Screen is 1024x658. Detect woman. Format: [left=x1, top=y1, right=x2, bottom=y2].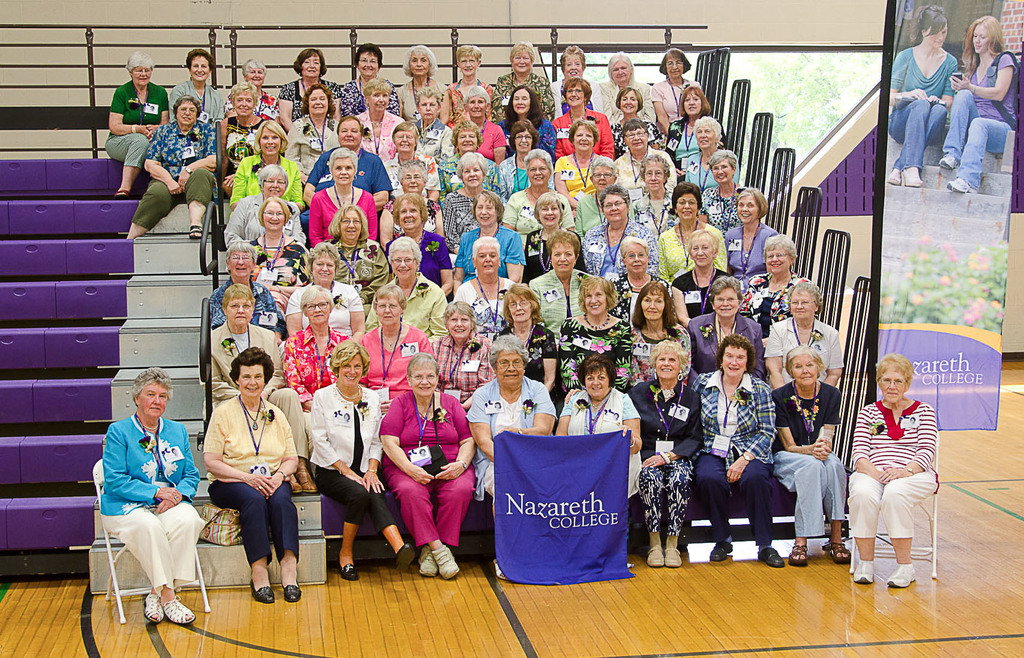
[left=889, top=3, right=956, bottom=185].
